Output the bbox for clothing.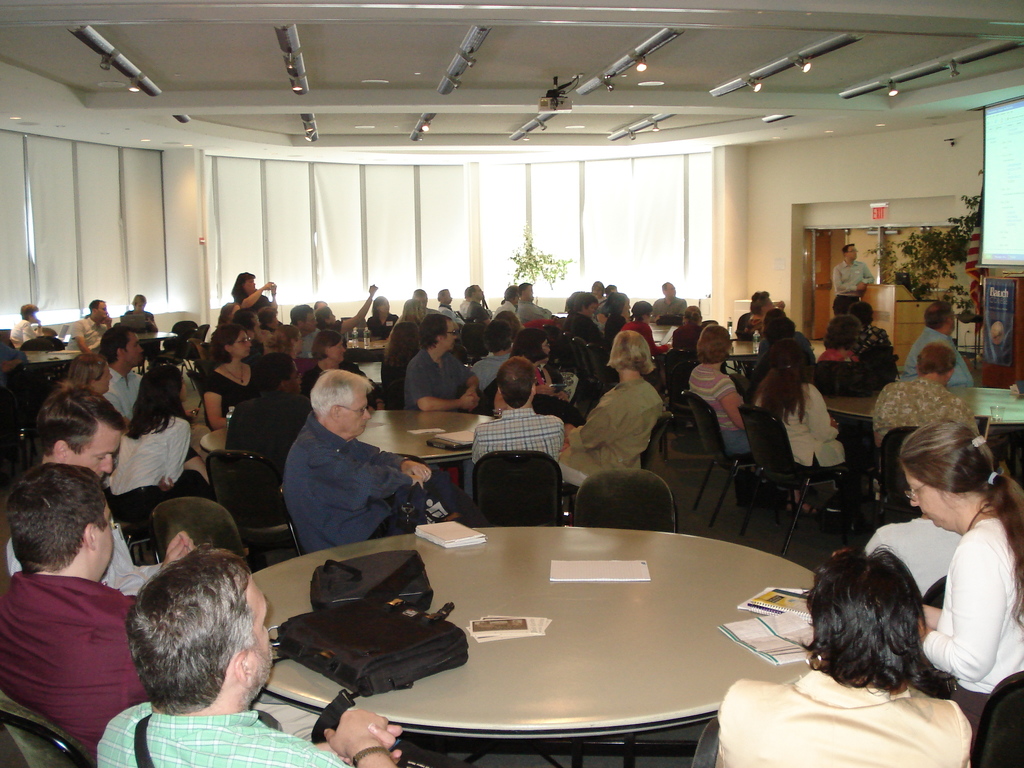
653/299/696/330.
